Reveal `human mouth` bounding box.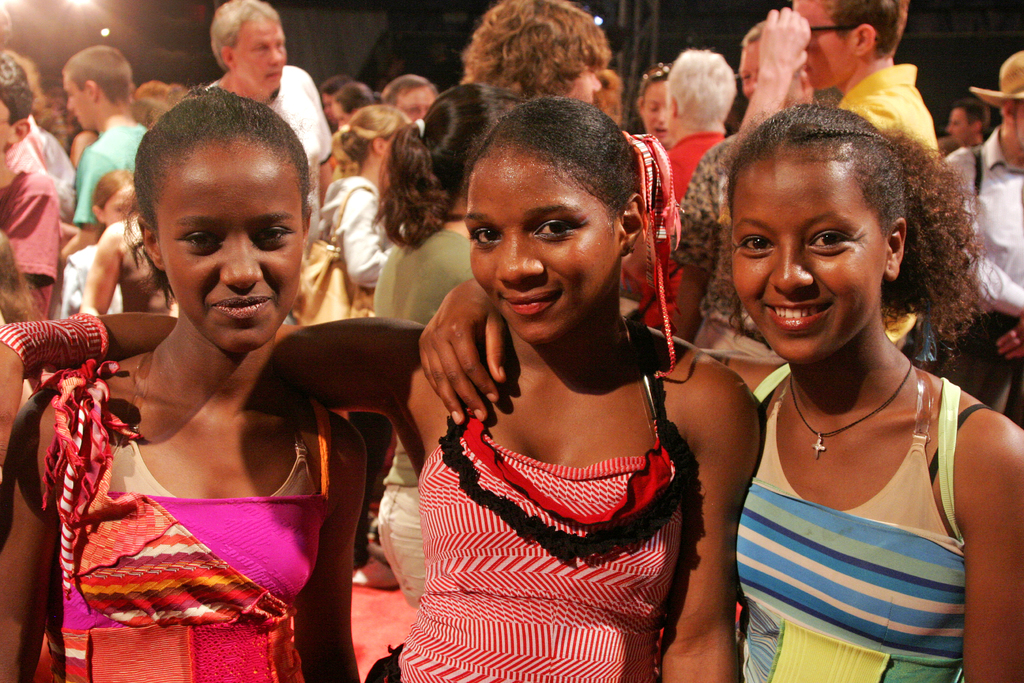
Revealed: <region>505, 297, 552, 317</region>.
